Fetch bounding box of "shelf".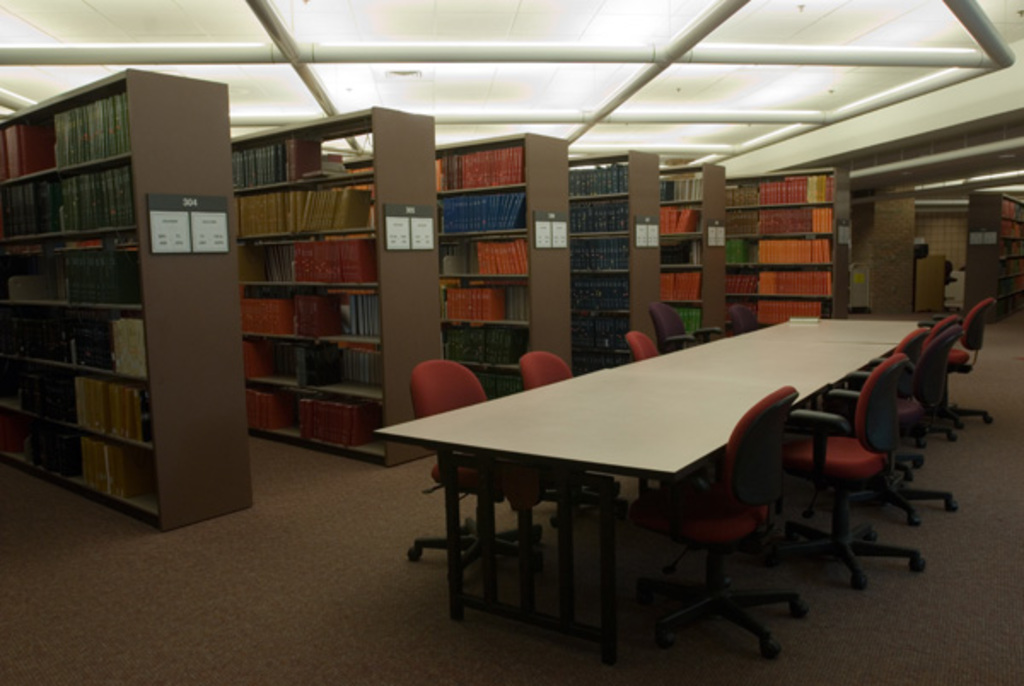
Bbox: x1=736, y1=295, x2=826, y2=326.
